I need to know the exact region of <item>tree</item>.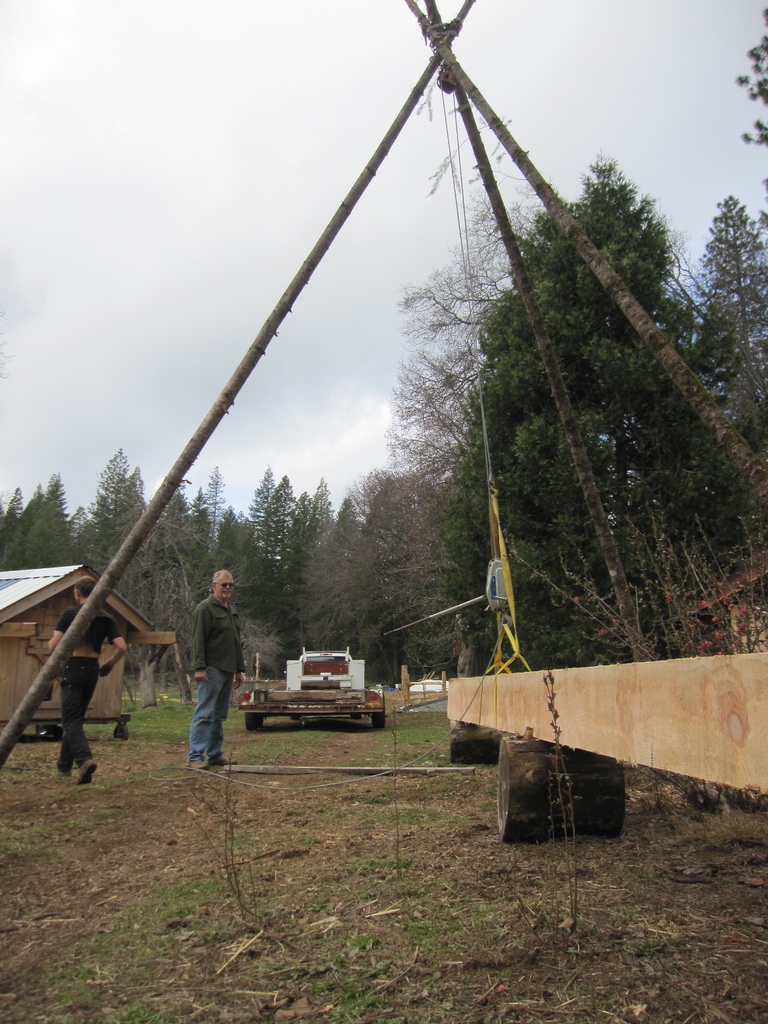
Region: [22,470,83,568].
